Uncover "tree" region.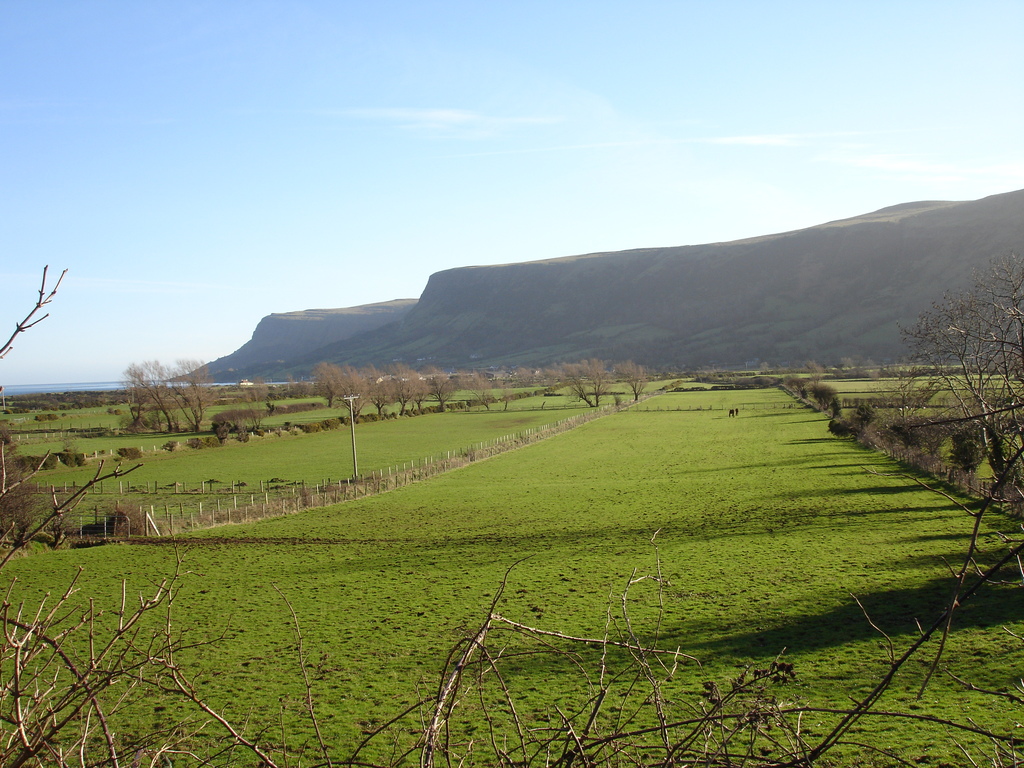
Uncovered: 872, 241, 1023, 538.
